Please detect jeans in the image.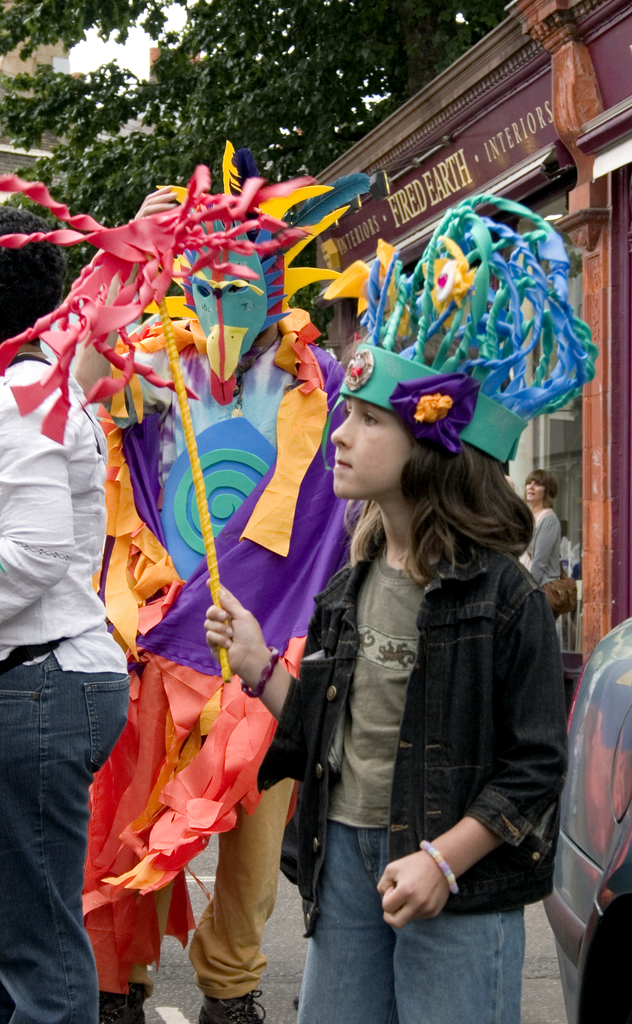
7:664:110:1023.
